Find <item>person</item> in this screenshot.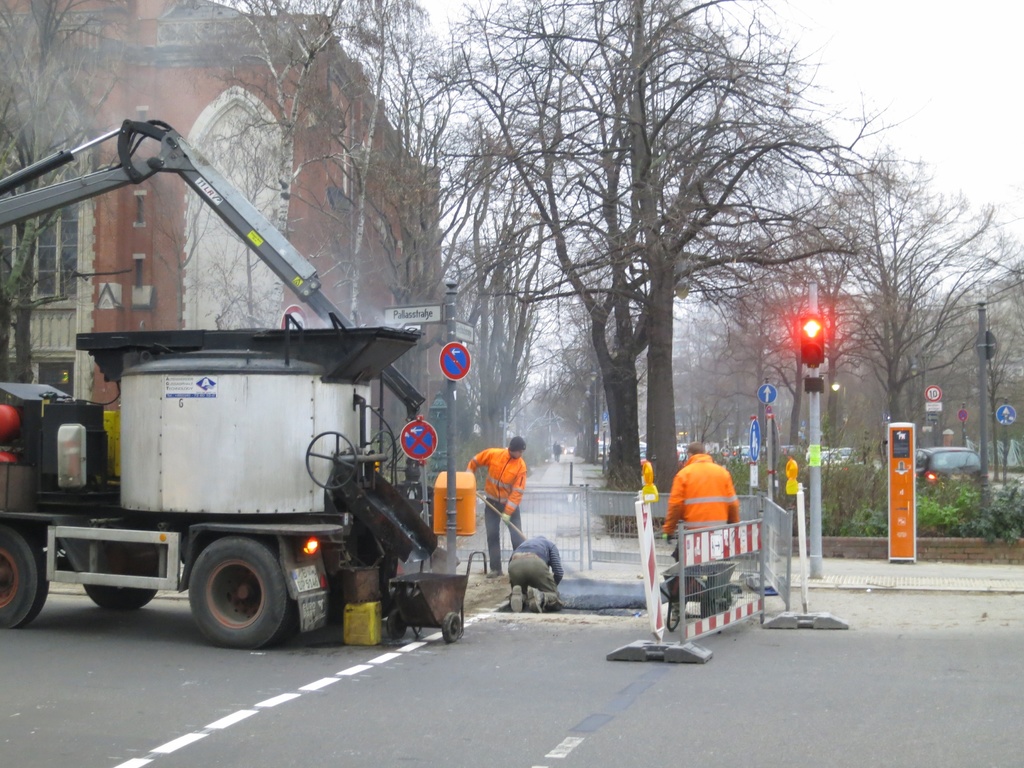
The bounding box for <item>person</item> is l=653, t=435, r=756, b=630.
